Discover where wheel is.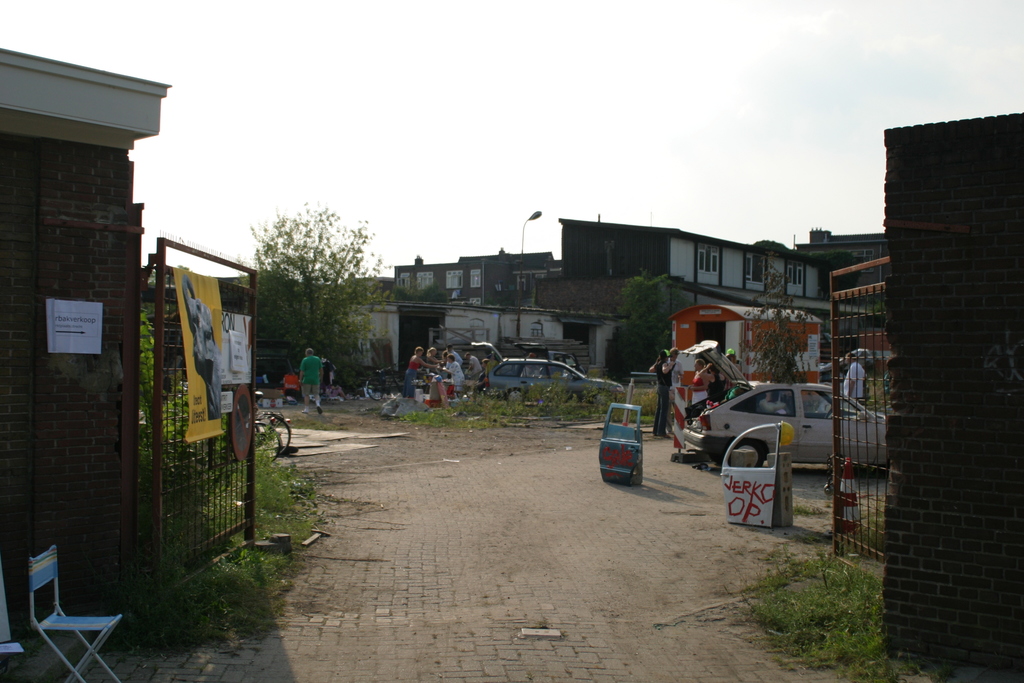
Discovered at bbox=[264, 423, 279, 463].
